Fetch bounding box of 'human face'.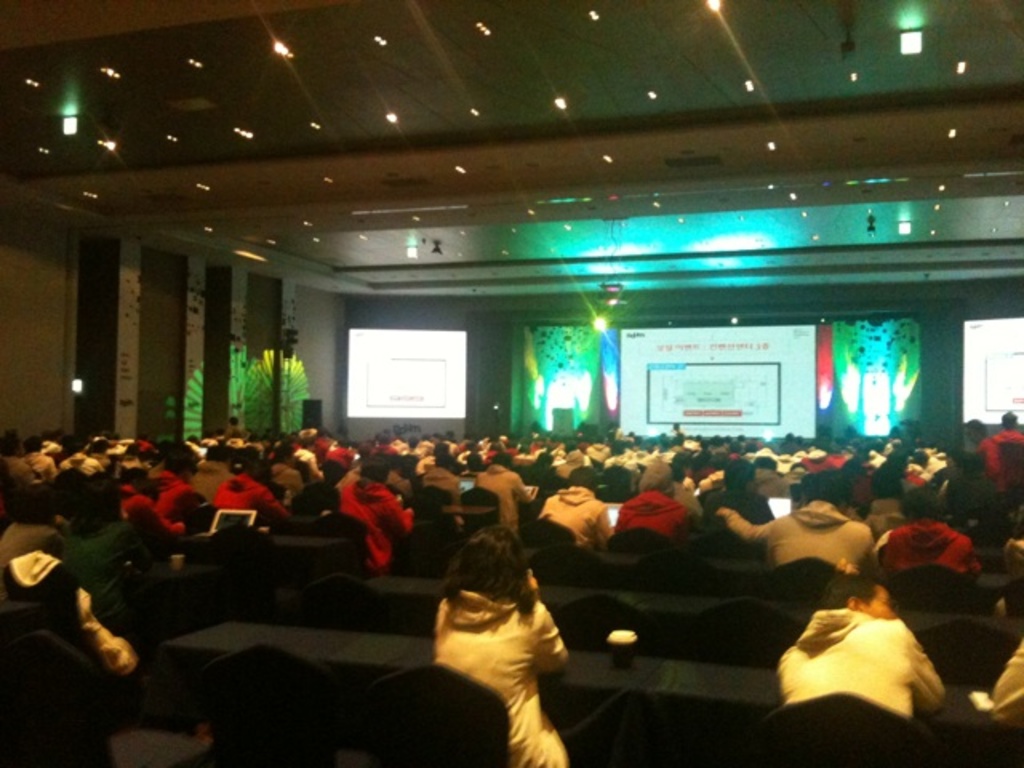
Bbox: rect(963, 422, 981, 445).
